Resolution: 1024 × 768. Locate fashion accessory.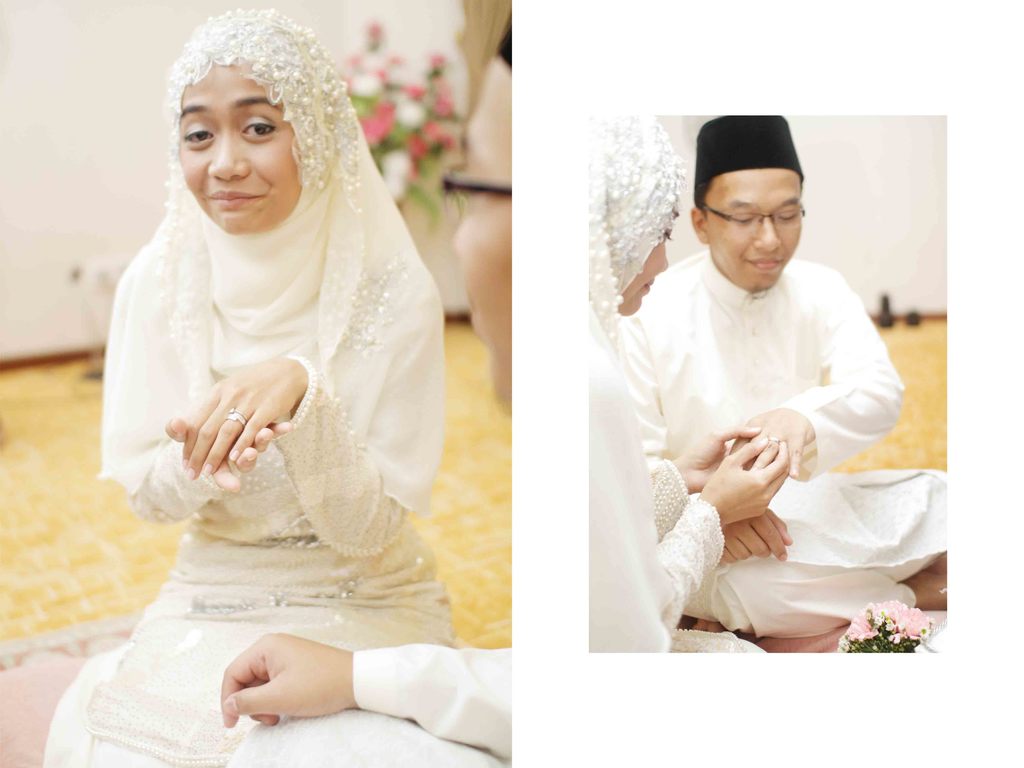
769,436,781,445.
